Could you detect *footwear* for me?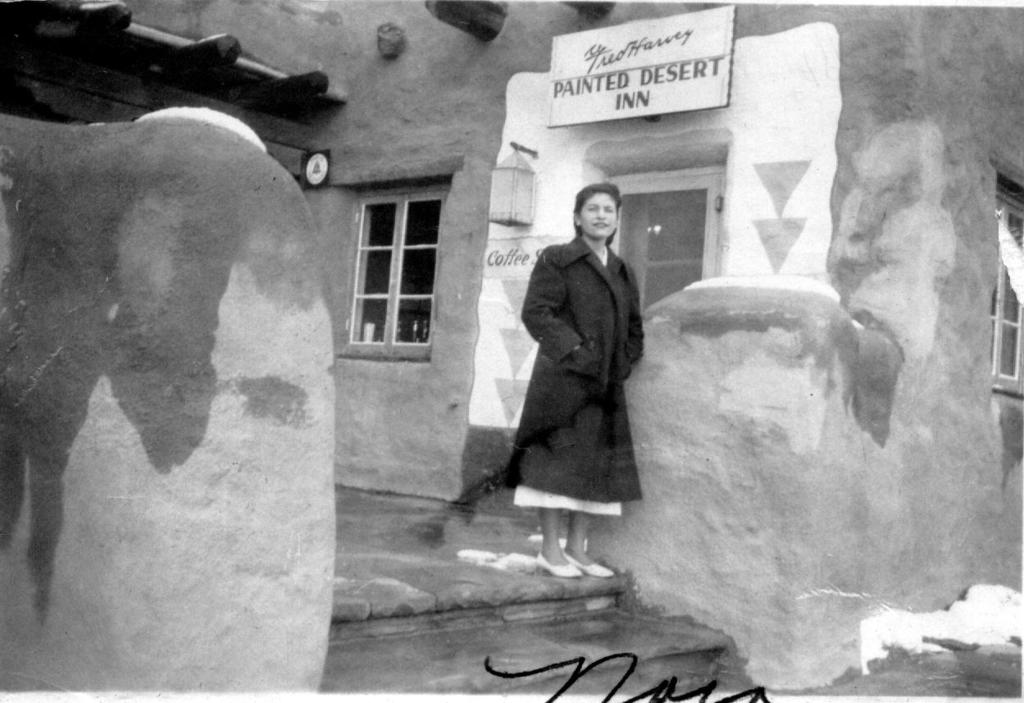
Detection result: rect(561, 551, 612, 578).
